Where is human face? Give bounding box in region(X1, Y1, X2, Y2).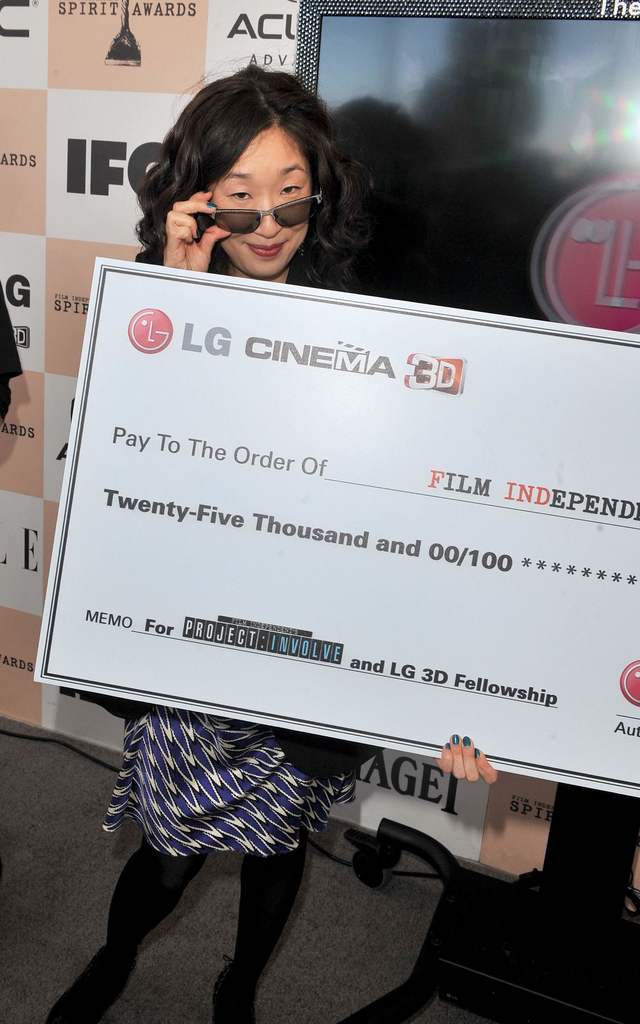
region(204, 124, 314, 278).
